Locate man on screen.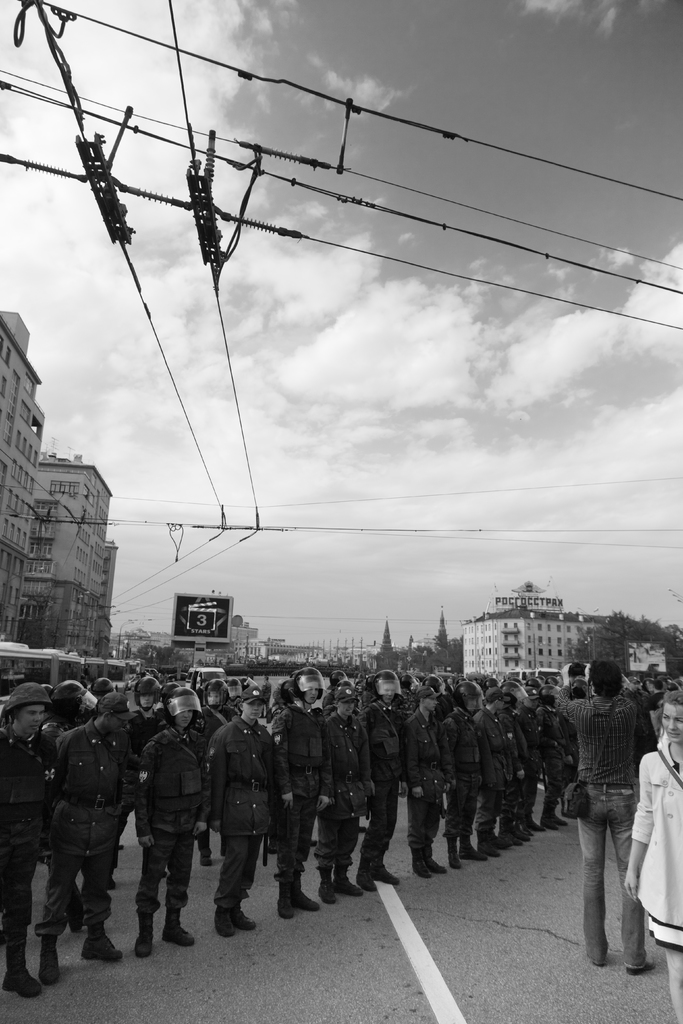
On screen at select_region(136, 692, 202, 960).
